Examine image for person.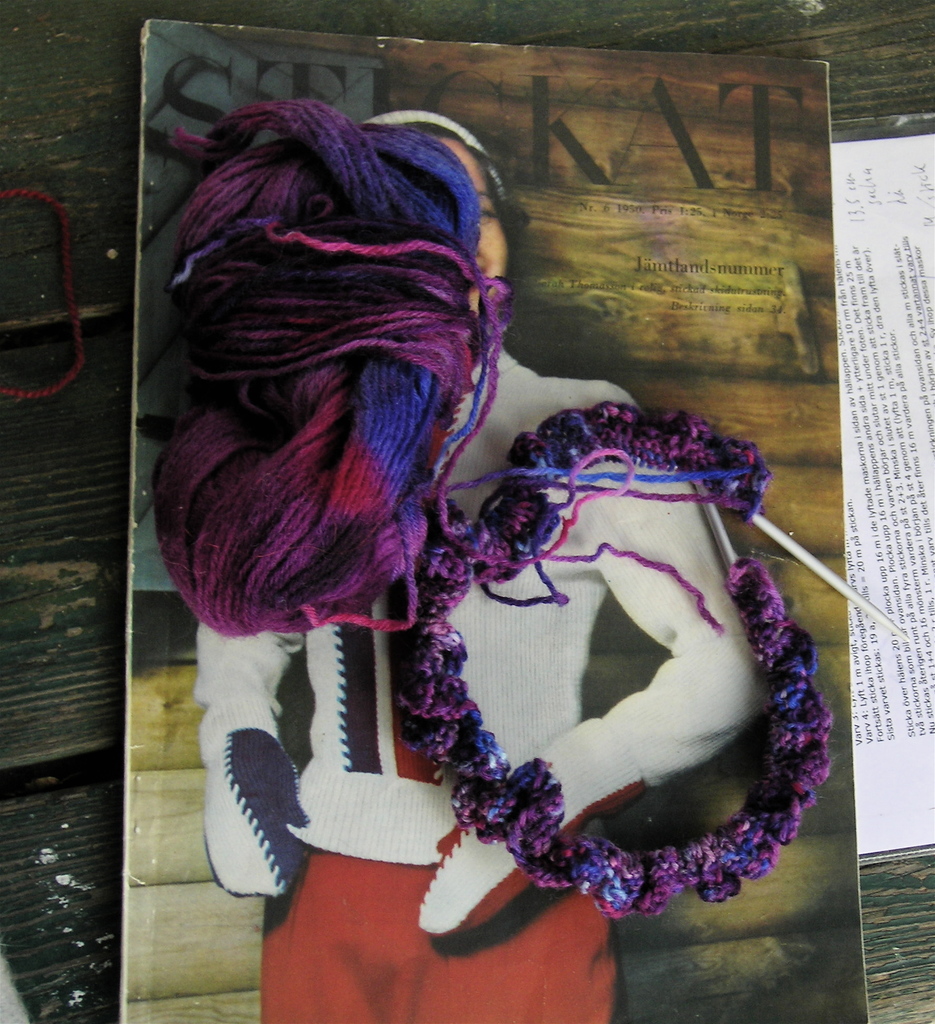
Examination result: box(240, 101, 788, 952).
